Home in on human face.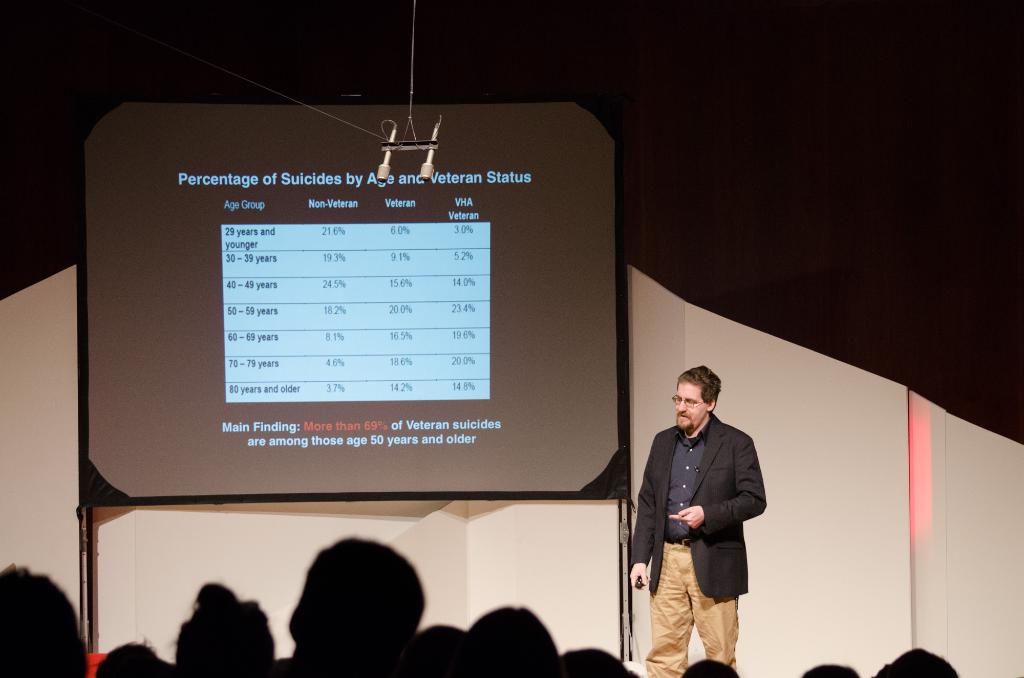
Homed in at [675, 382, 707, 429].
